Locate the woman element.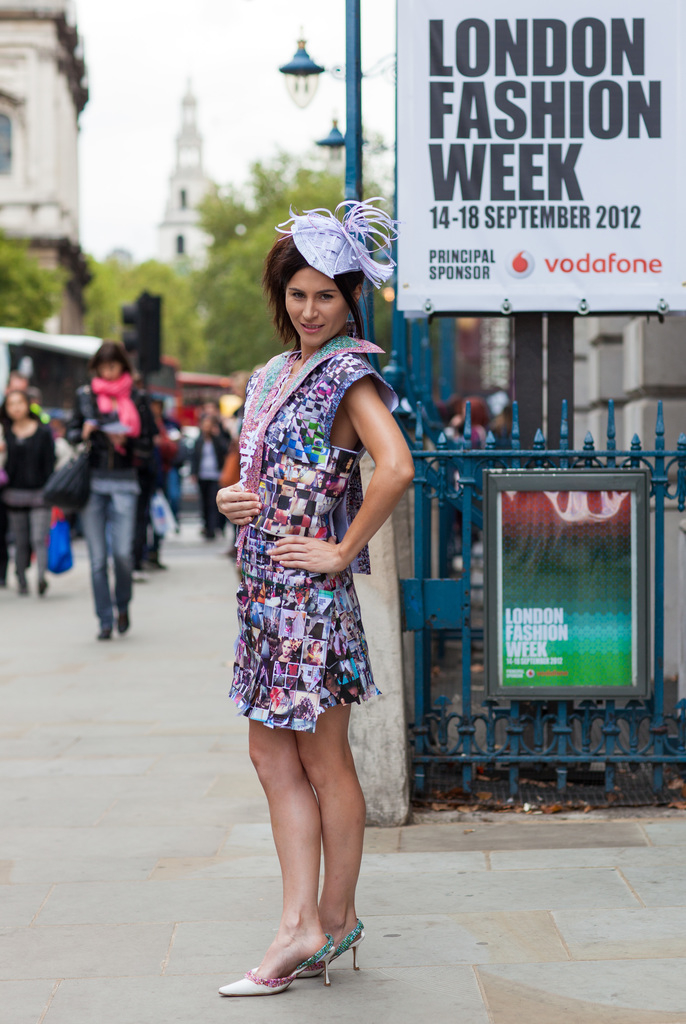
Element bbox: x1=221 y1=221 x2=412 y2=870.
